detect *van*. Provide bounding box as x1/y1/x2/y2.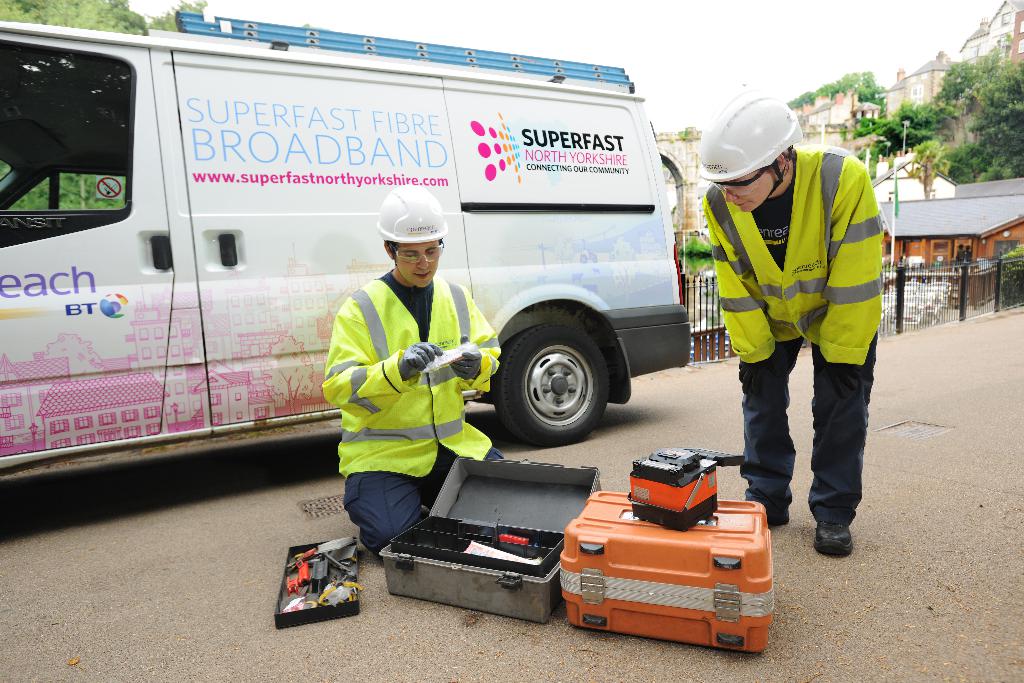
0/12/695/488.
